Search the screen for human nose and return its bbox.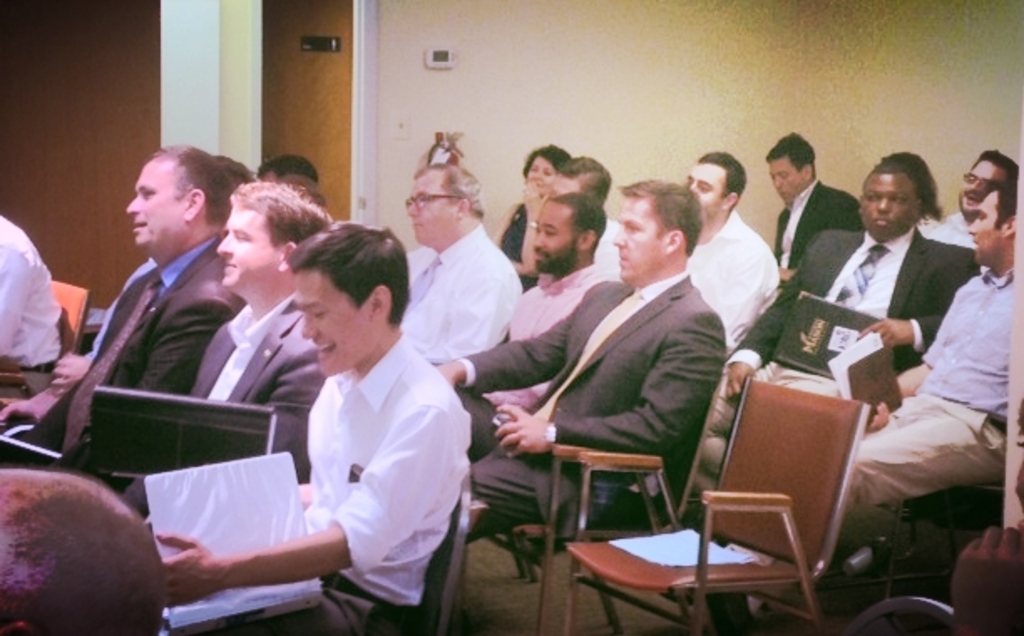
Found: [403,201,422,218].
